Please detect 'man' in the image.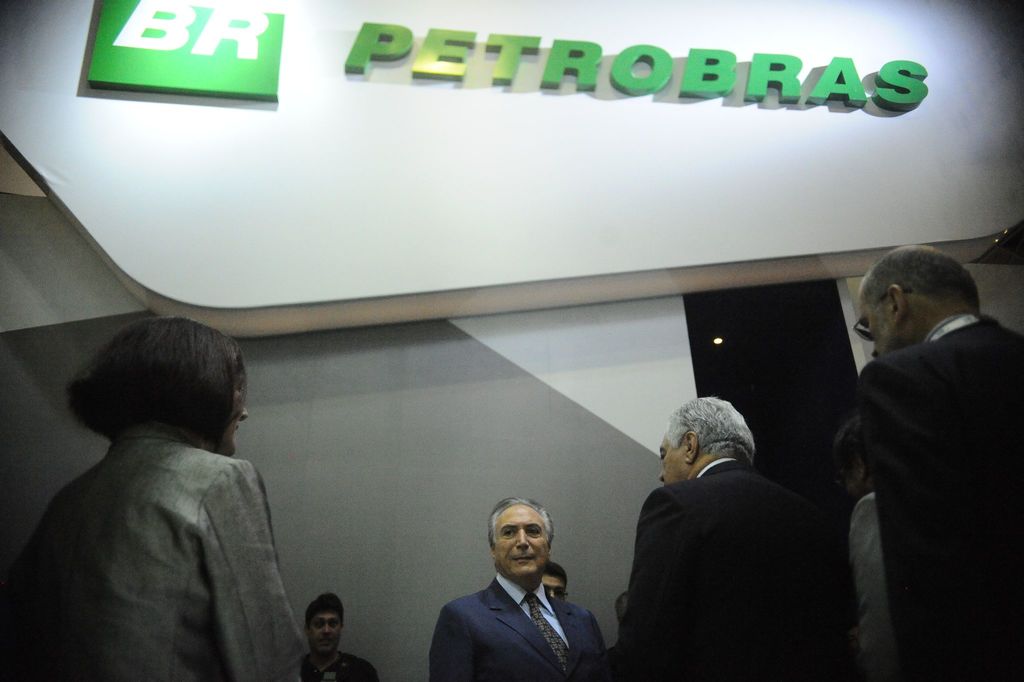
left=422, top=492, right=623, bottom=681.
